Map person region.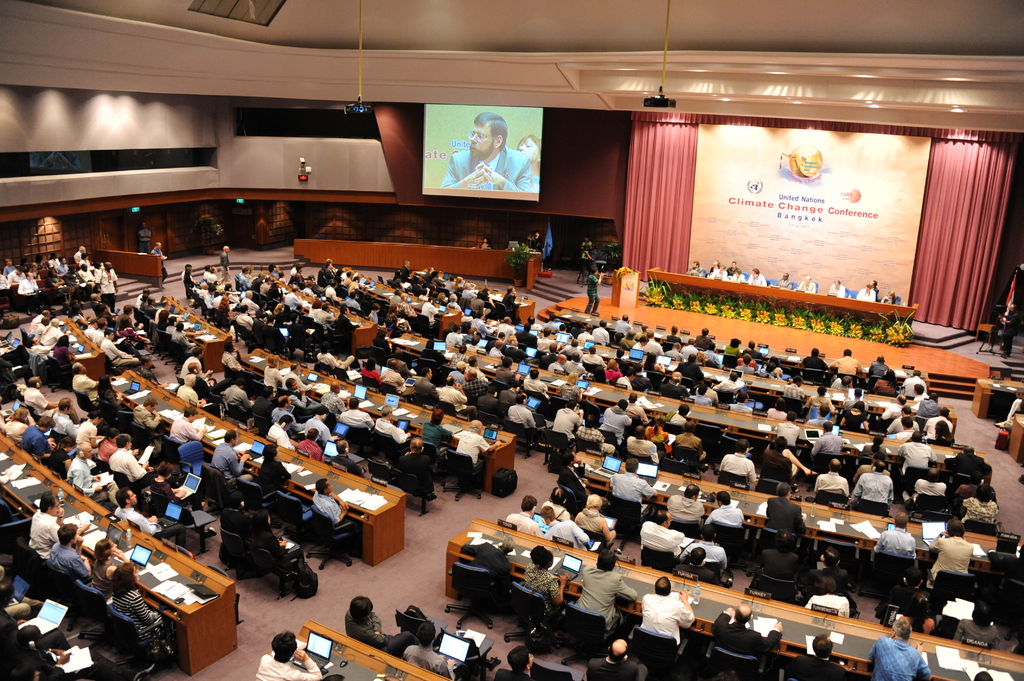
Mapped to [x1=436, y1=106, x2=531, y2=191].
